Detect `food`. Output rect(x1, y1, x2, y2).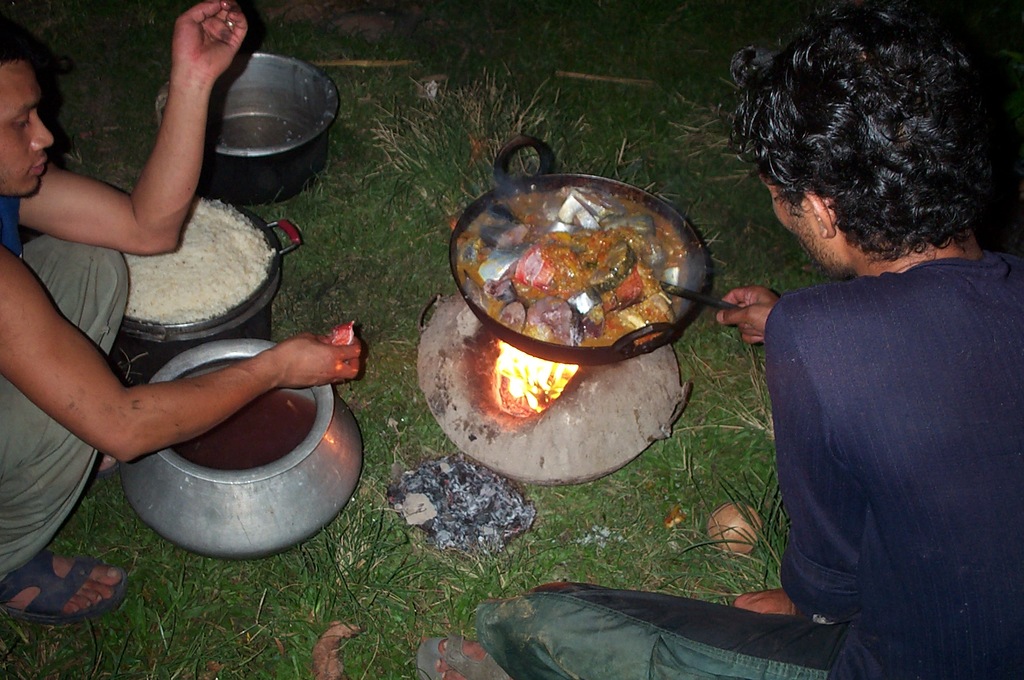
rect(441, 183, 688, 351).
